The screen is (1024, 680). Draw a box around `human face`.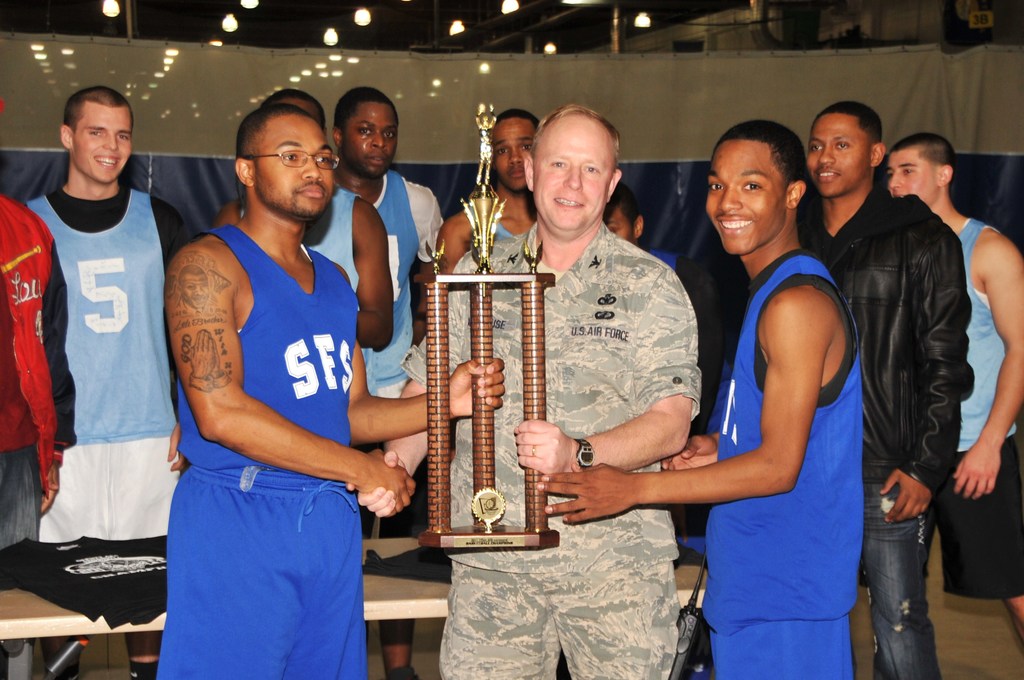
pyautogui.locateOnScreen(346, 104, 397, 174).
